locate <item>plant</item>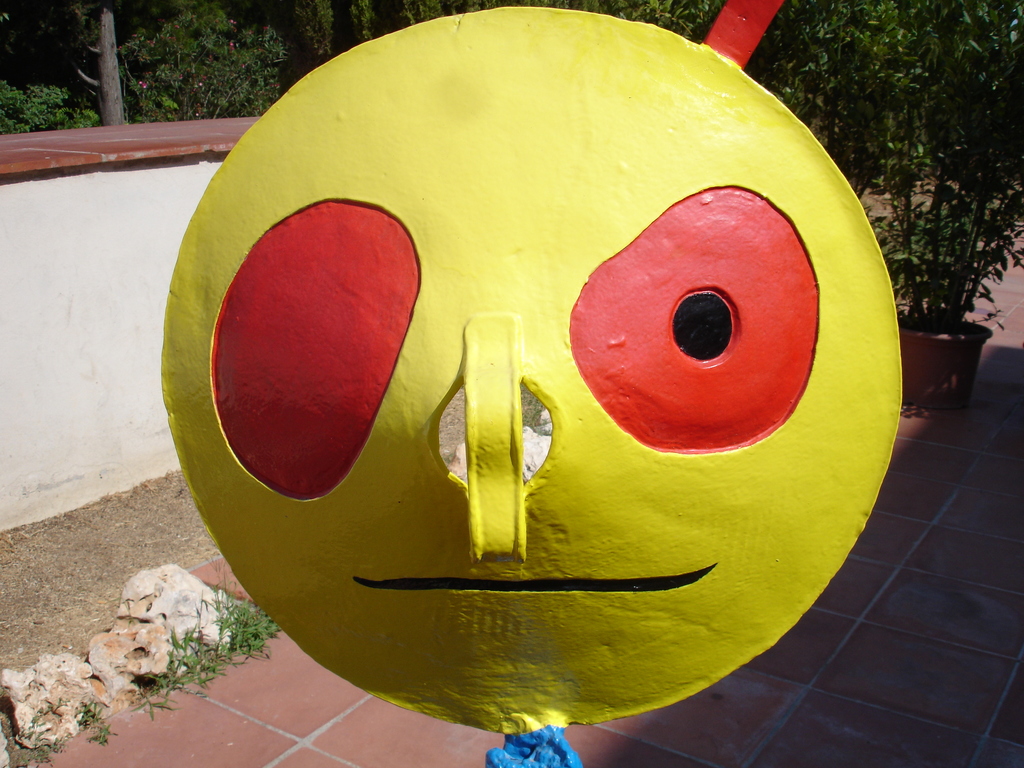
<region>868, 0, 1023, 410</region>
